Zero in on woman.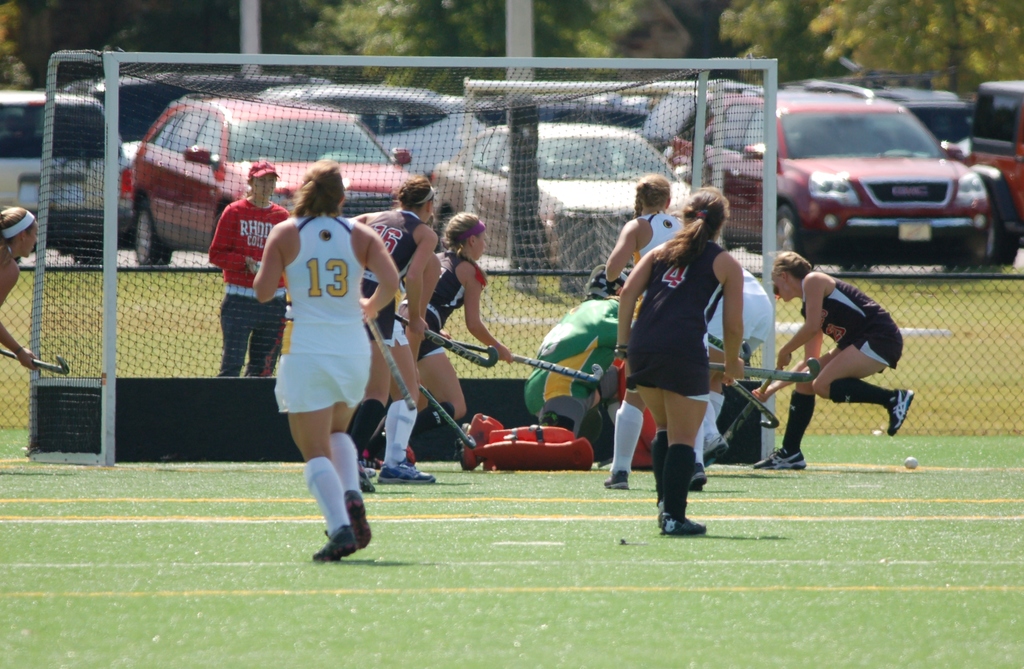
Zeroed in: bbox=(252, 158, 399, 565).
